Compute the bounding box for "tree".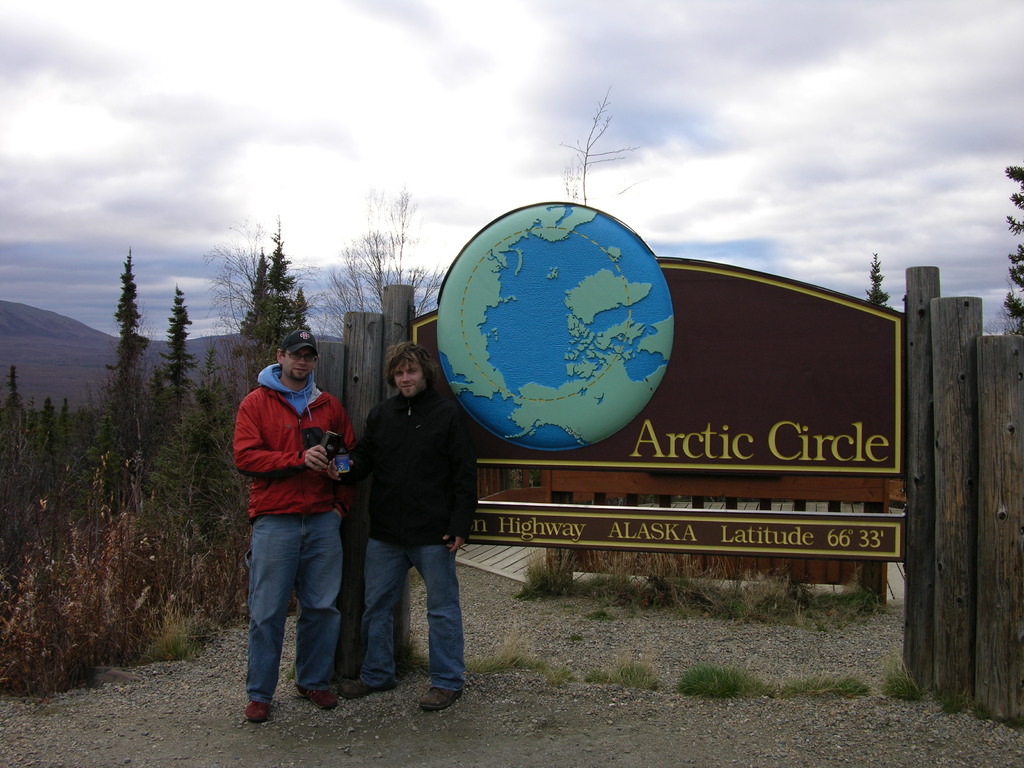
99/243/147/518.
